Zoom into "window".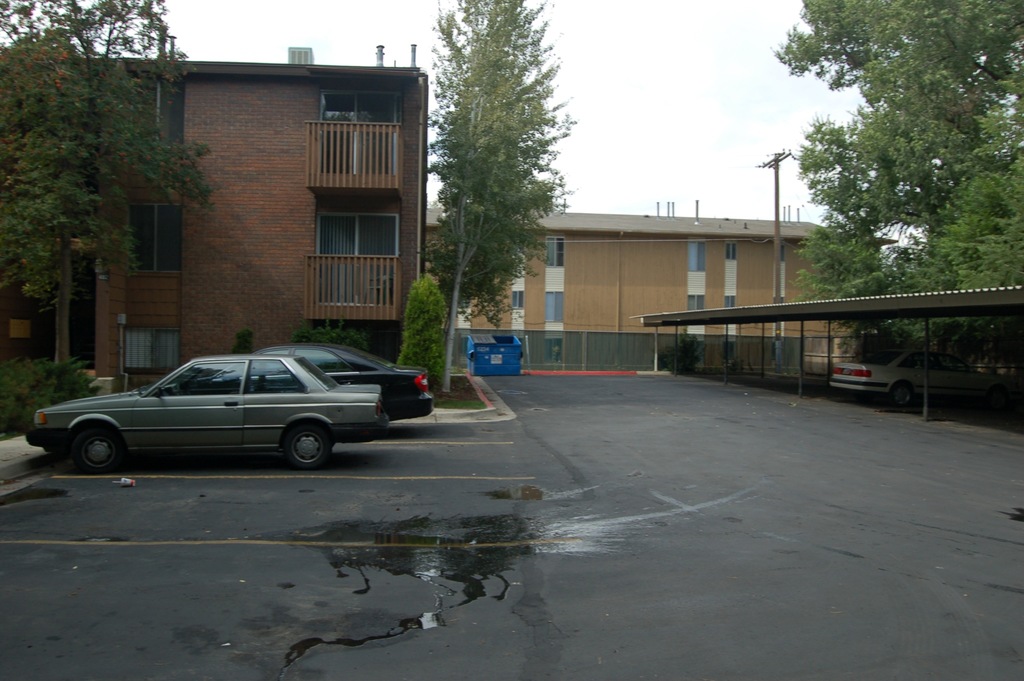
Zoom target: 690,295,701,308.
